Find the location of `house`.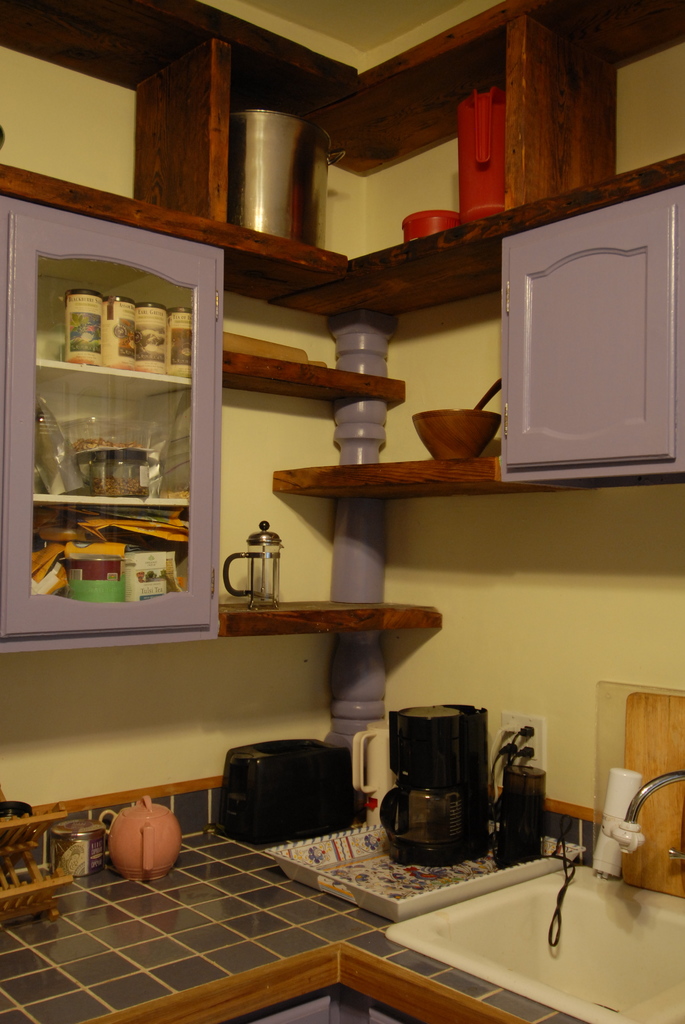
Location: Rect(0, 0, 684, 1023).
